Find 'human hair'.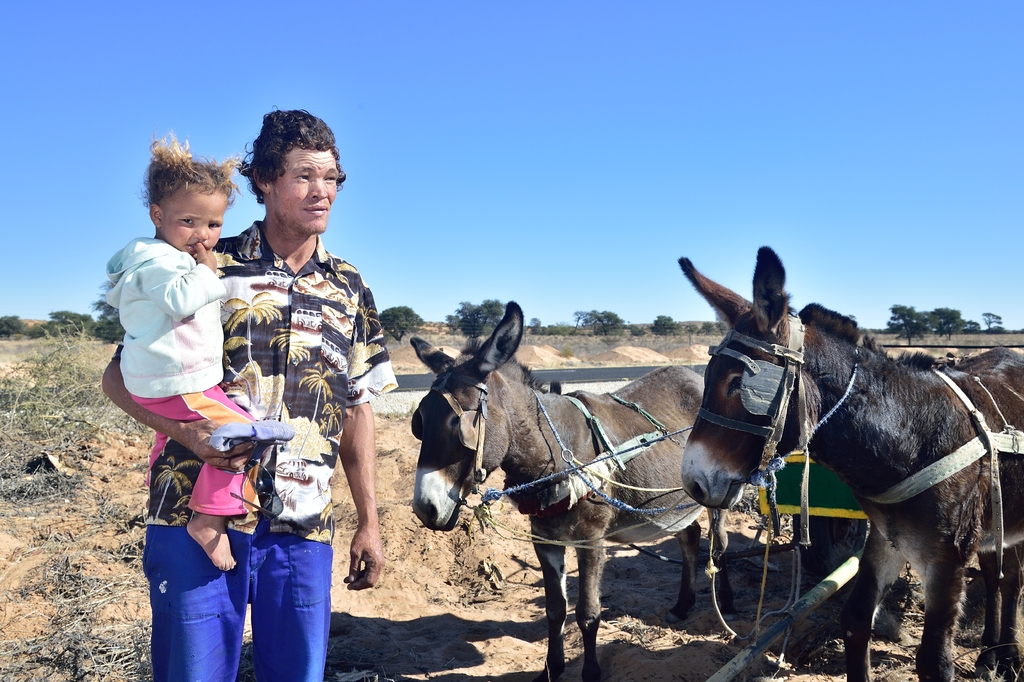
<region>238, 114, 332, 217</region>.
